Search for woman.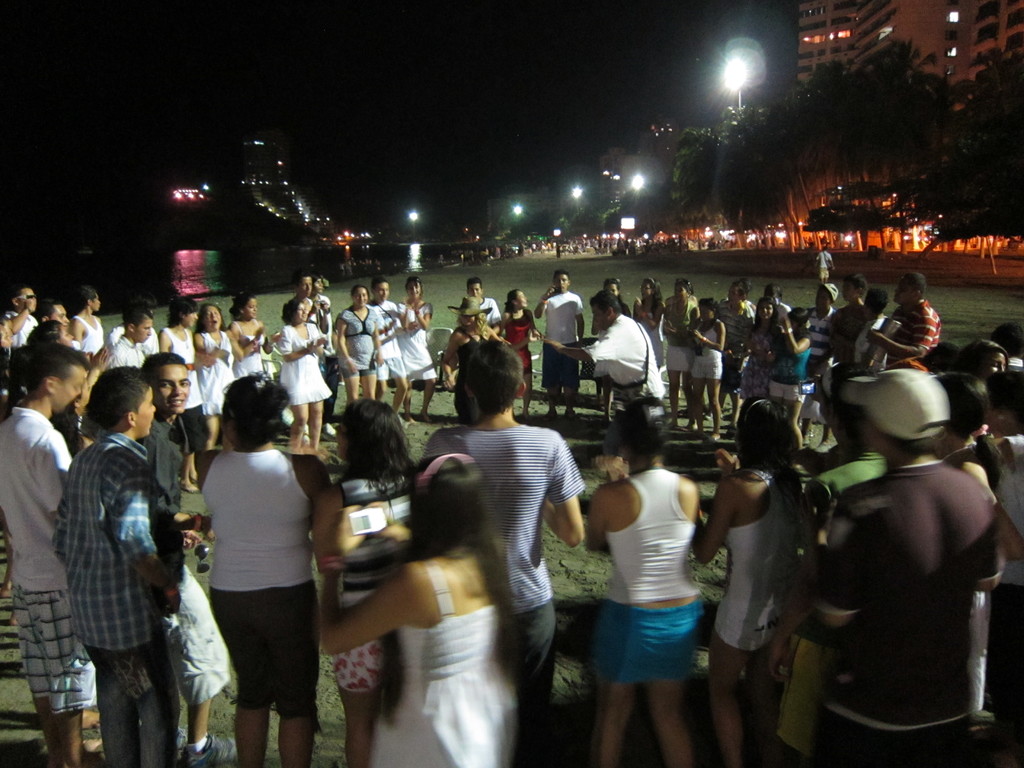
Found at <region>276, 298, 332, 456</region>.
